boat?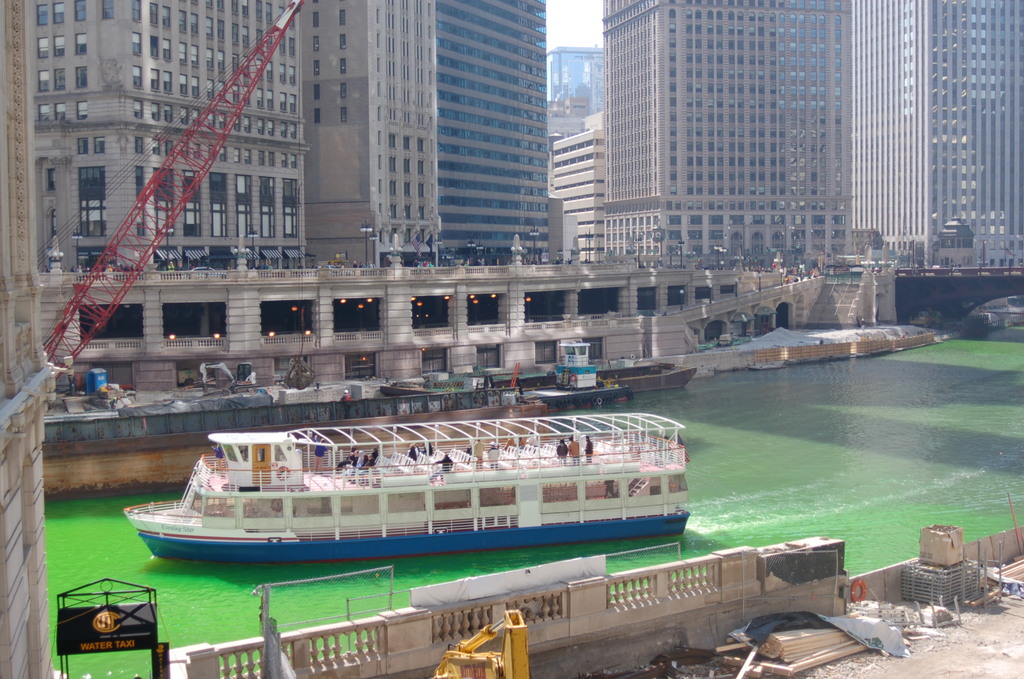
bbox=[121, 416, 696, 543]
